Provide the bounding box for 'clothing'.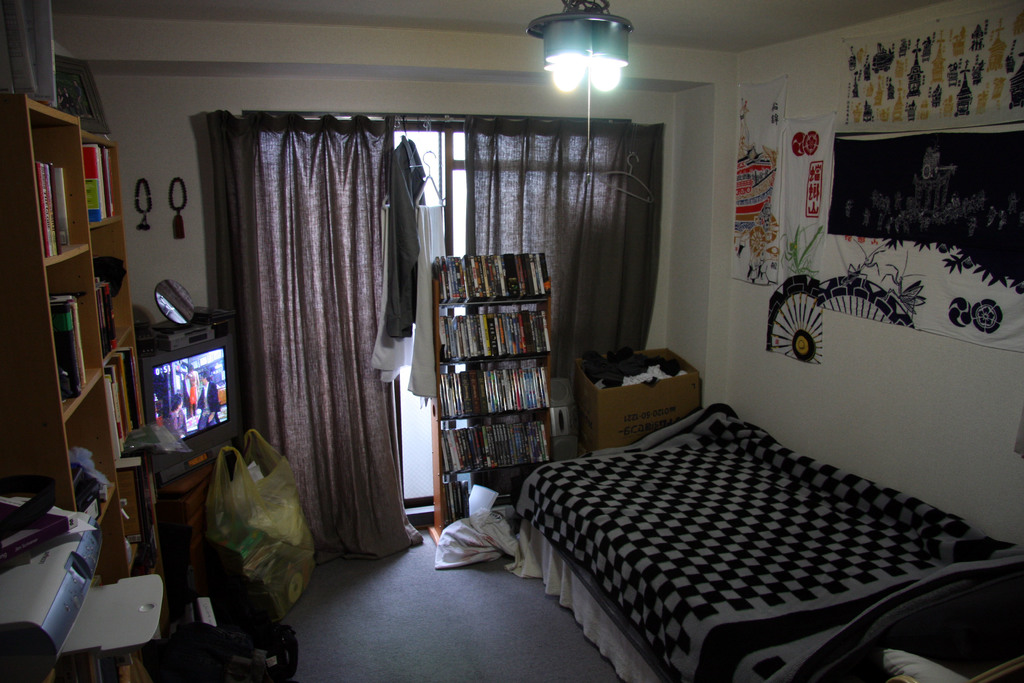
crop(406, 202, 444, 403).
